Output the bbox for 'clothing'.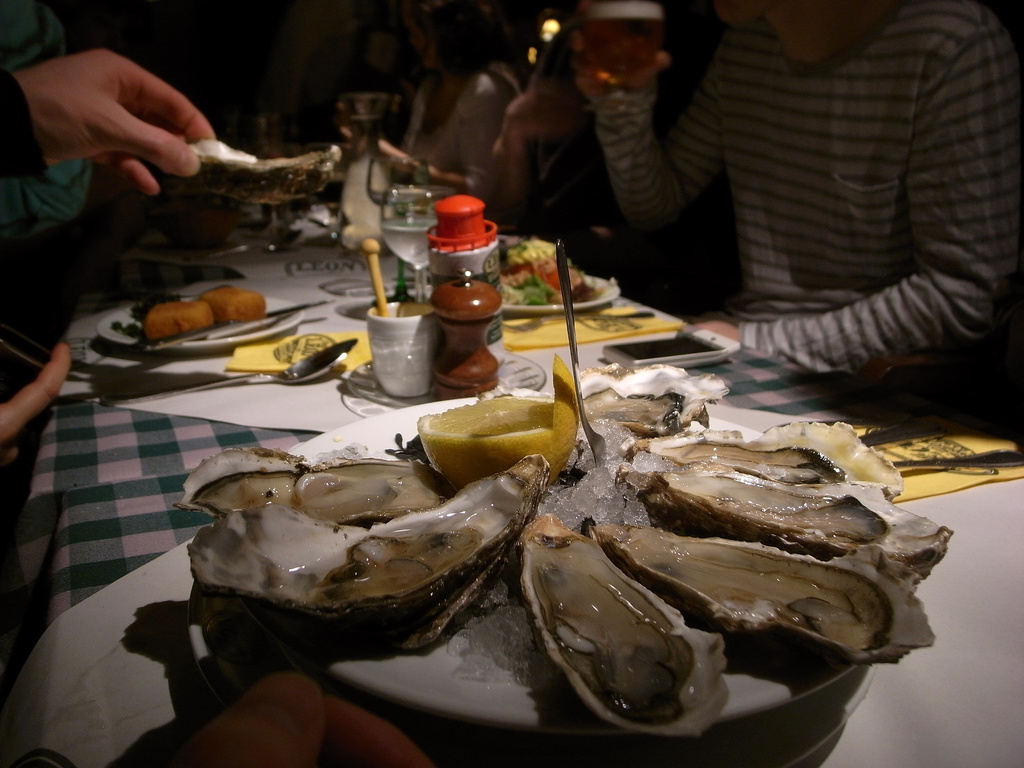
[left=414, top=64, right=527, bottom=188].
